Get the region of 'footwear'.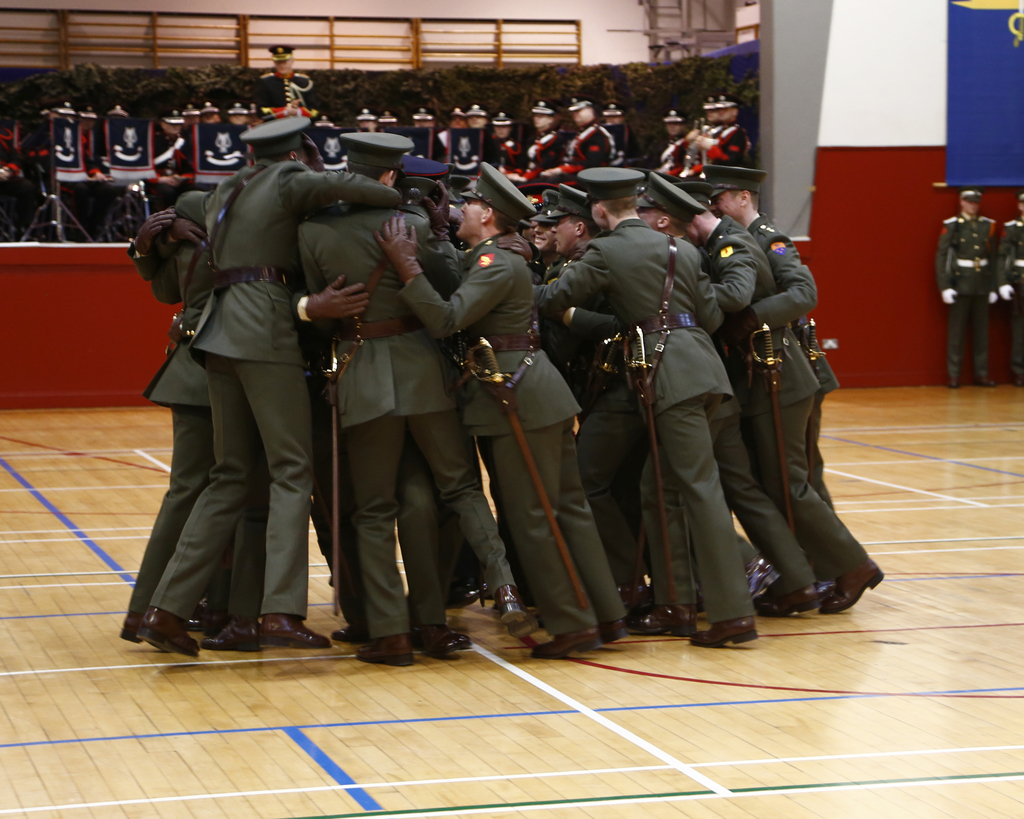
(257, 614, 332, 646).
